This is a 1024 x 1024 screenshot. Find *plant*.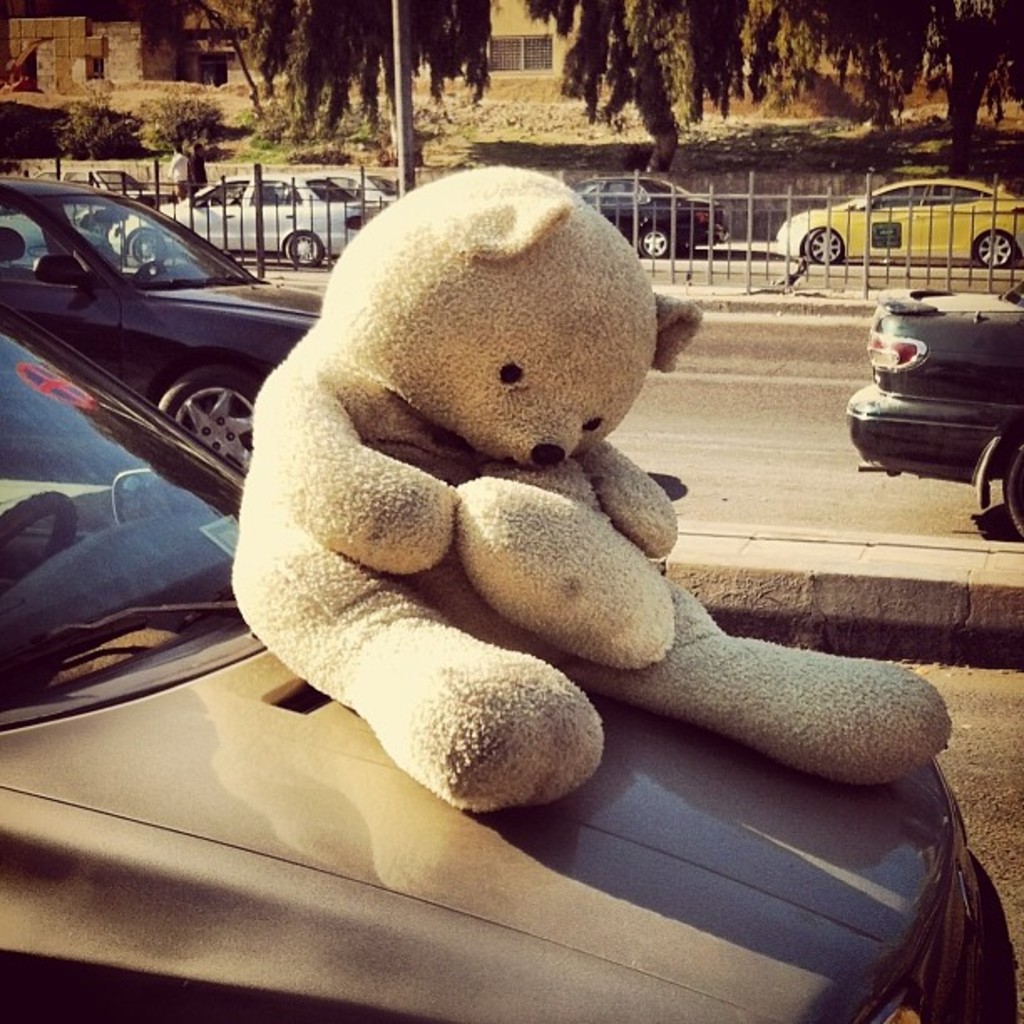
Bounding box: 231, 112, 288, 166.
